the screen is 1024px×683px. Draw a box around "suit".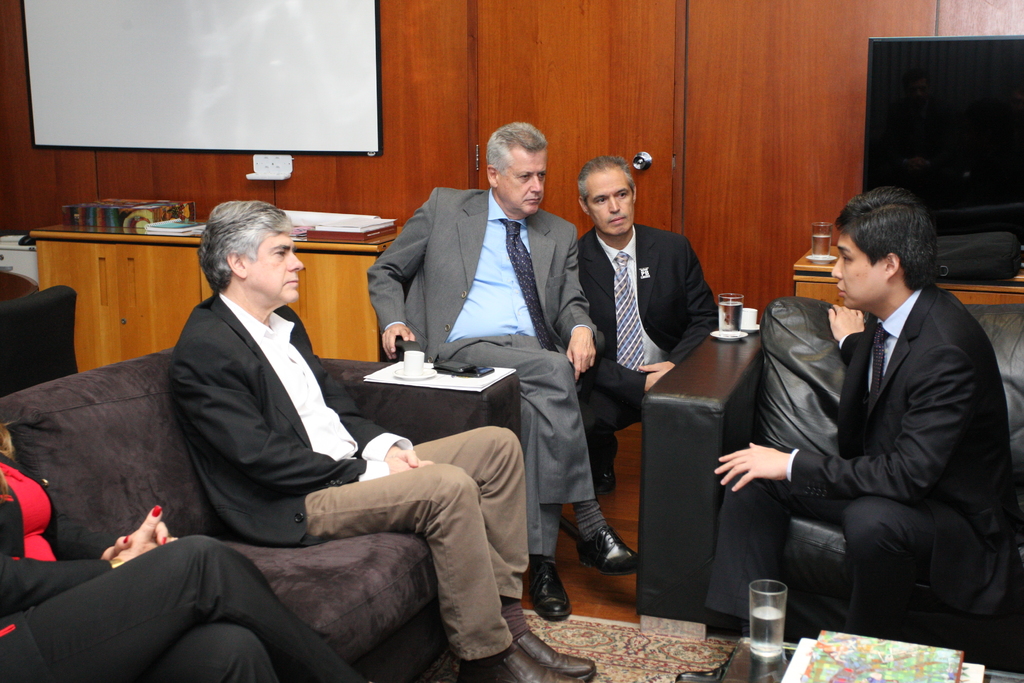
x1=713, y1=209, x2=1019, y2=659.
